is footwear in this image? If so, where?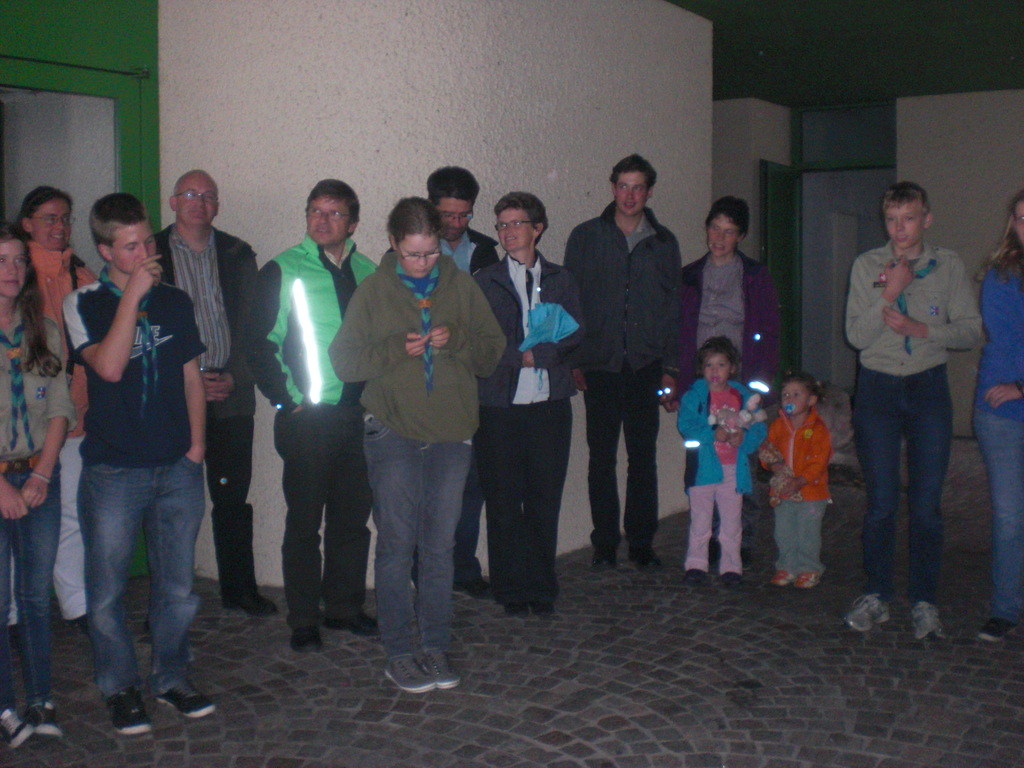
Yes, at bbox=[4, 626, 20, 651].
